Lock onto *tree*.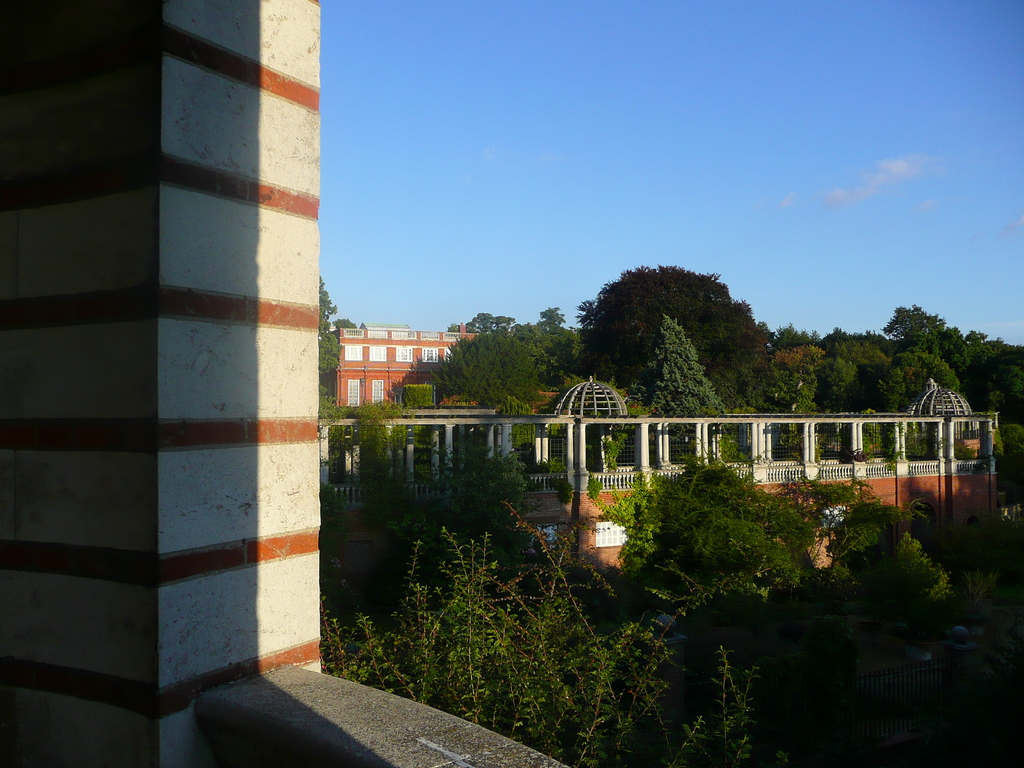
Locked: Rect(970, 339, 1023, 415).
